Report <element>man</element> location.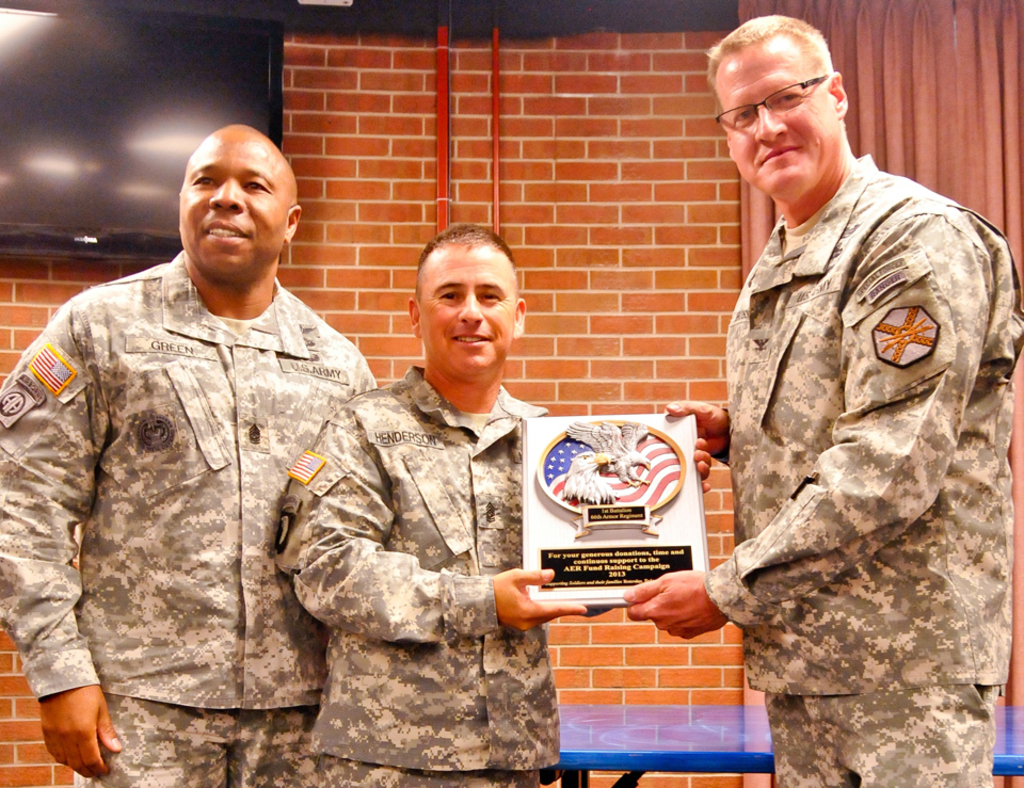
Report: bbox(604, 10, 1023, 787).
